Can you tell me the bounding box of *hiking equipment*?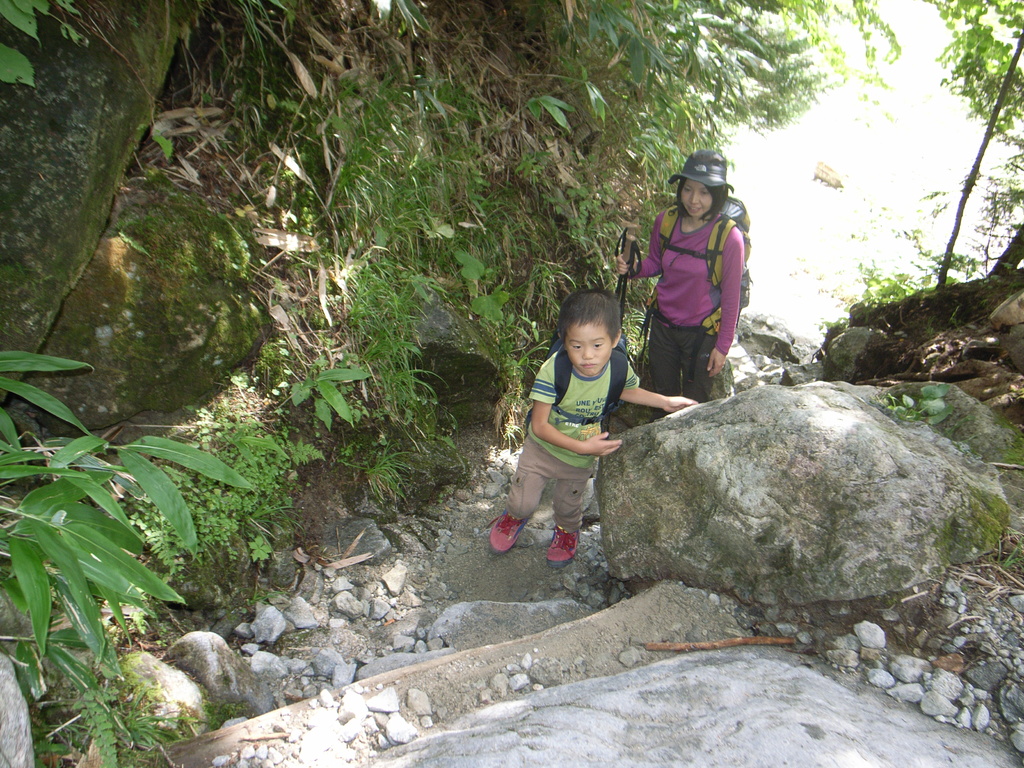
bbox=(649, 194, 751, 383).
